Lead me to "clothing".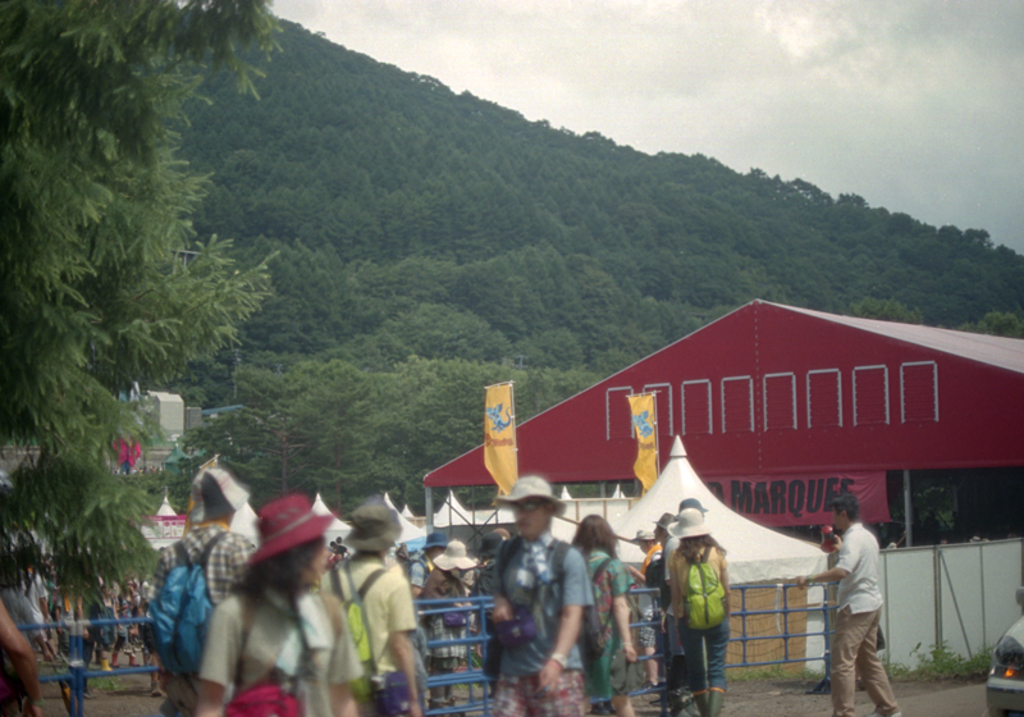
Lead to left=572, top=539, right=627, bottom=700.
